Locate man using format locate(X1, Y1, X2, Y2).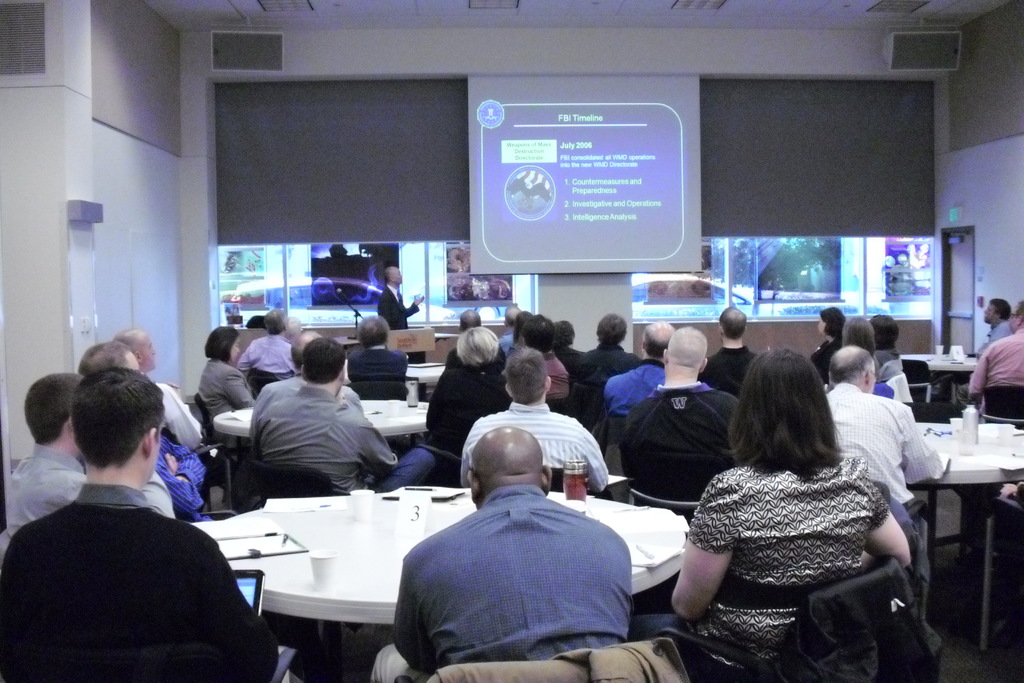
locate(376, 420, 636, 682).
